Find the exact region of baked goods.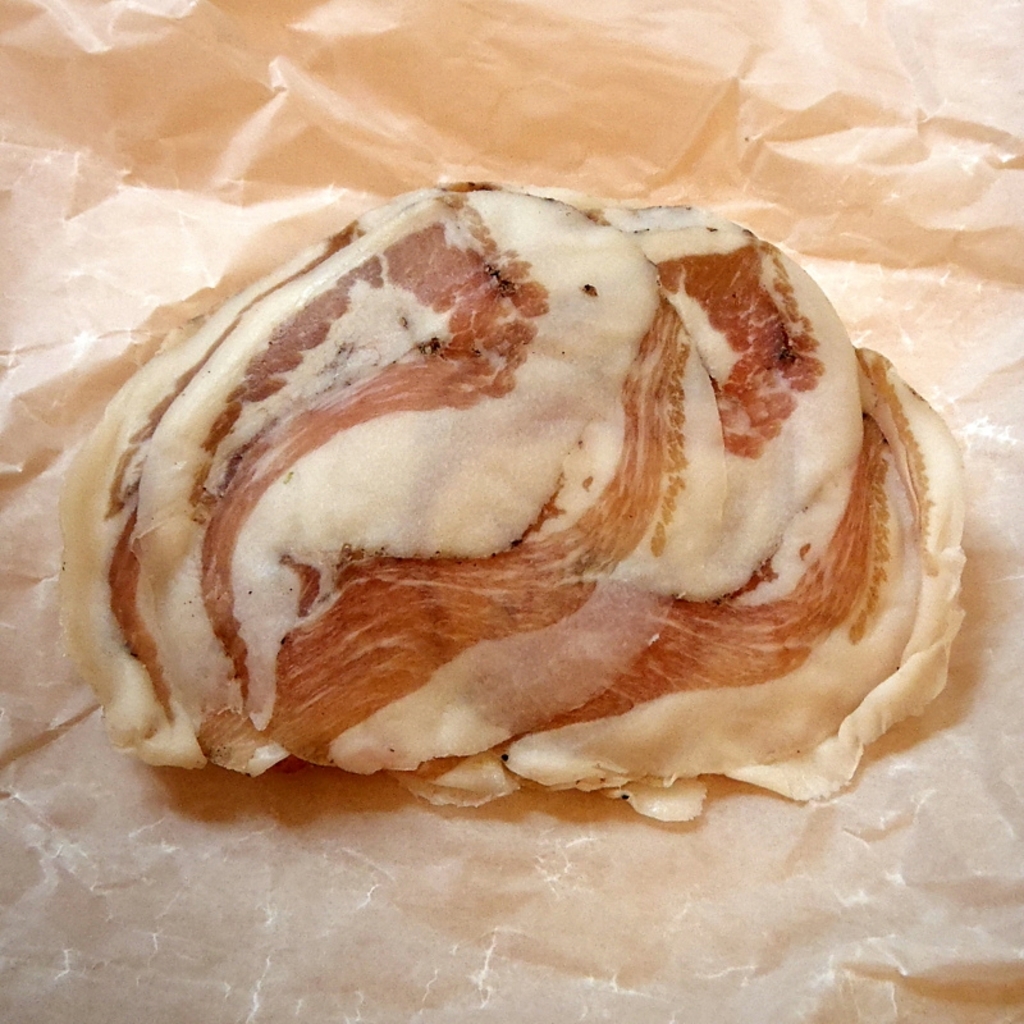
Exact region: box(52, 177, 933, 841).
